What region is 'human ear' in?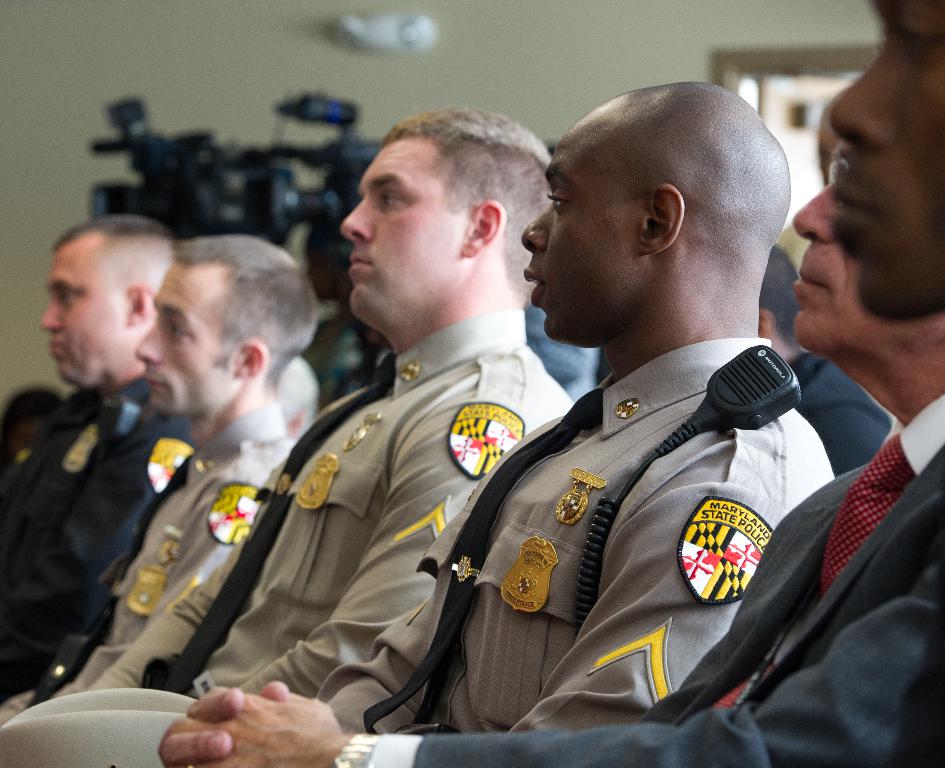
[left=121, top=281, right=154, bottom=319].
